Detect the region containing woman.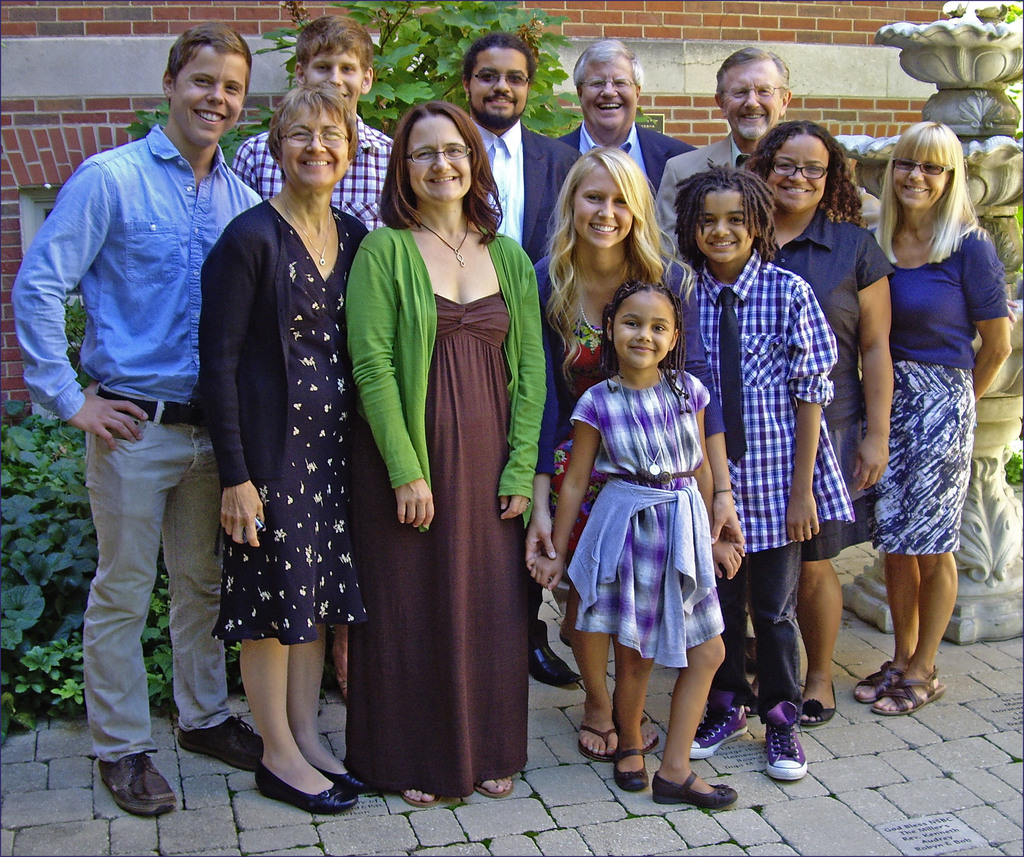
bbox(202, 86, 369, 815).
